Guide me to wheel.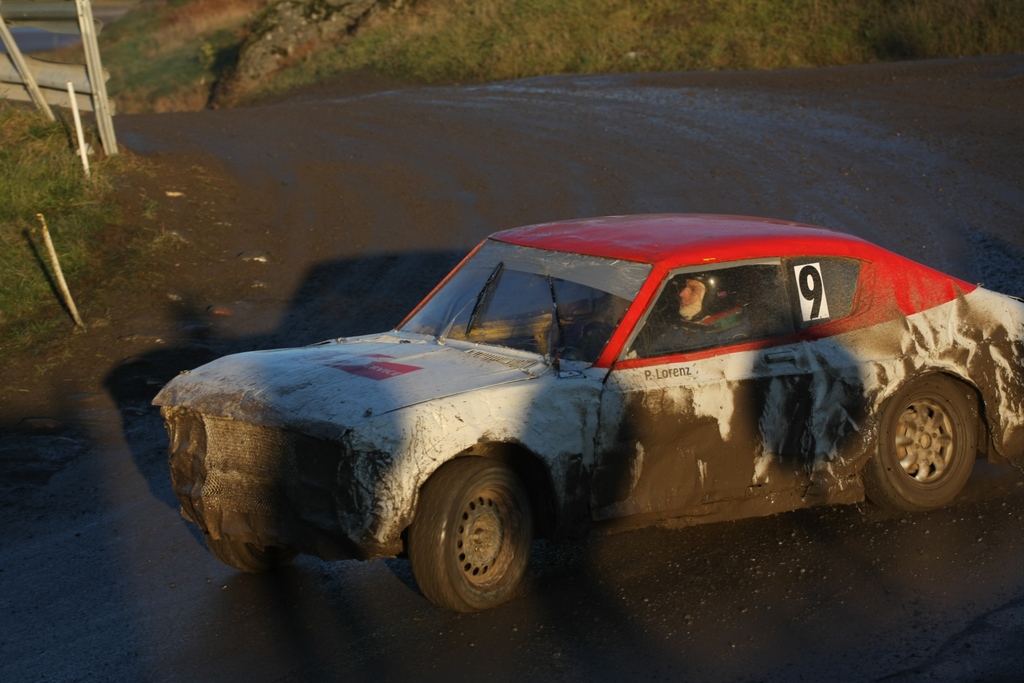
Guidance: <bbox>580, 317, 616, 361</bbox>.
